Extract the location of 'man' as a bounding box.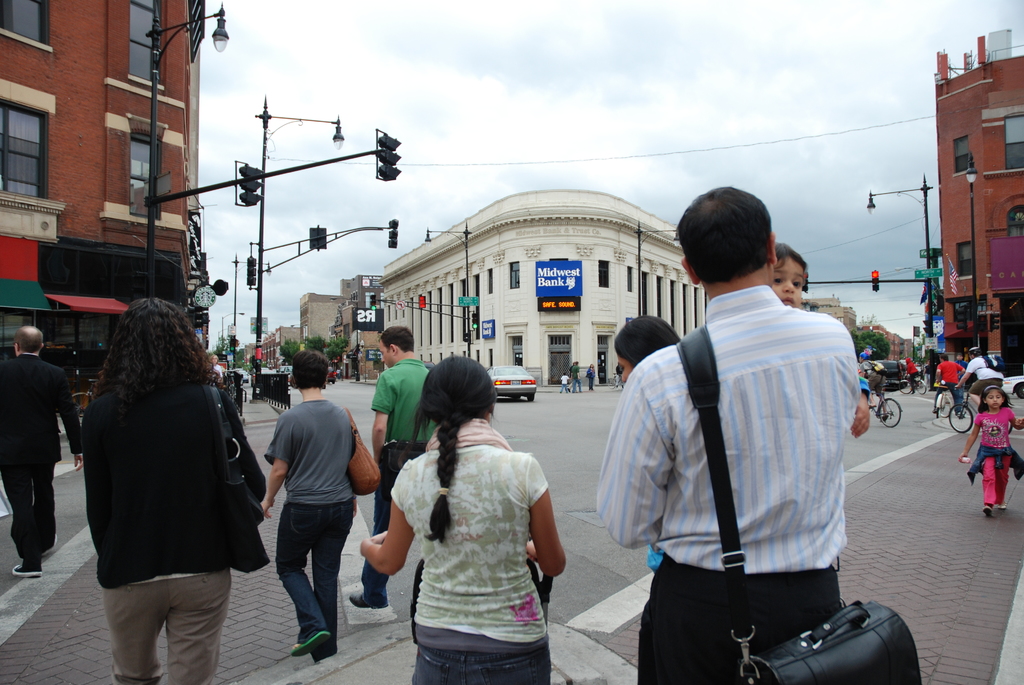
(360, 324, 452, 619).
